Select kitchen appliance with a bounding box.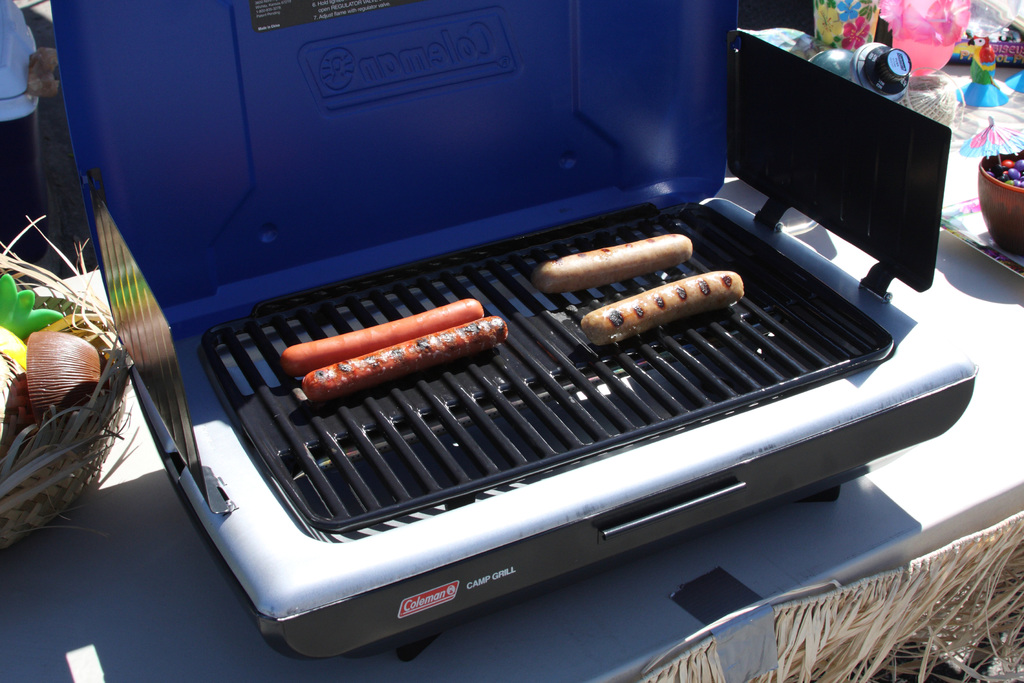
left=953, top=35, right=1016, bottom=106.
